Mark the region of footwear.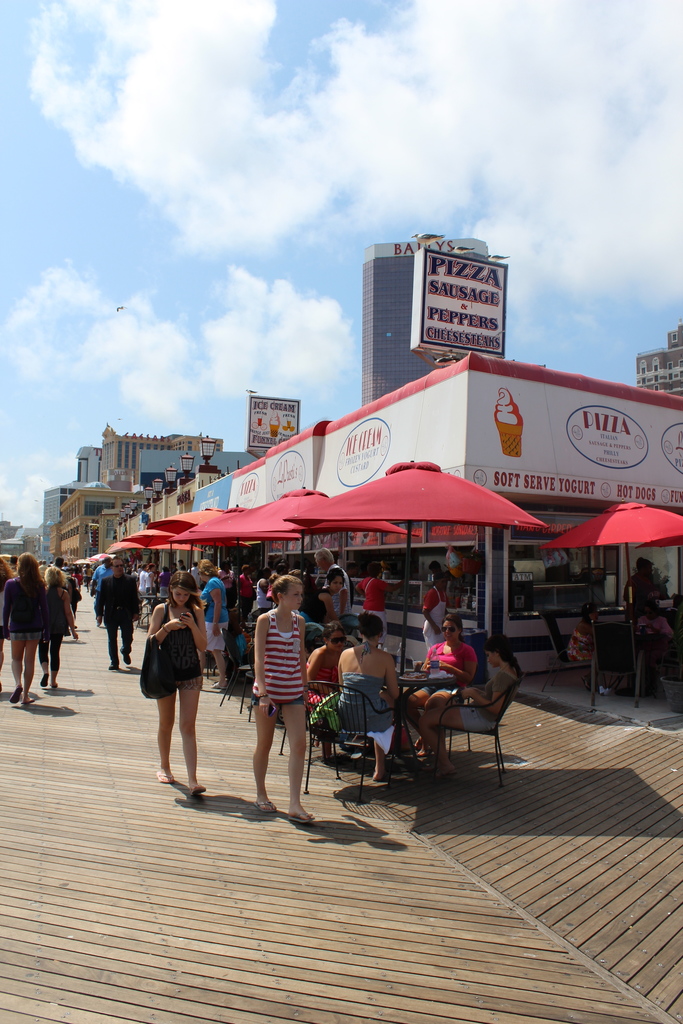
Region: 51:682:61:691.
